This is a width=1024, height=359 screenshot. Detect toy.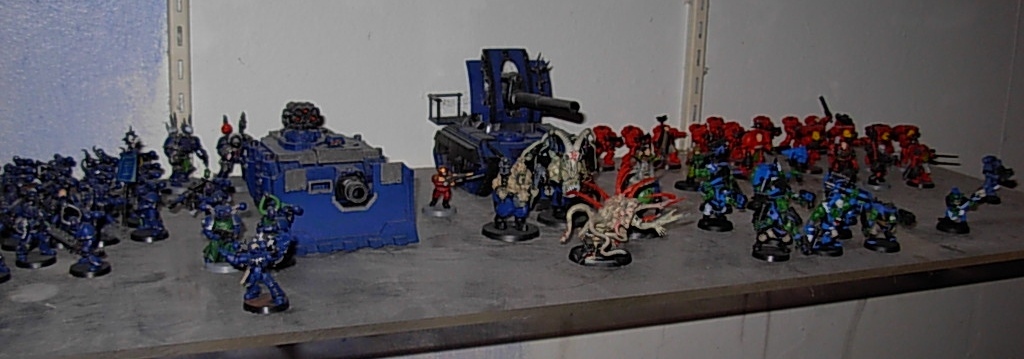
rect(422, 165, 482, 223).
